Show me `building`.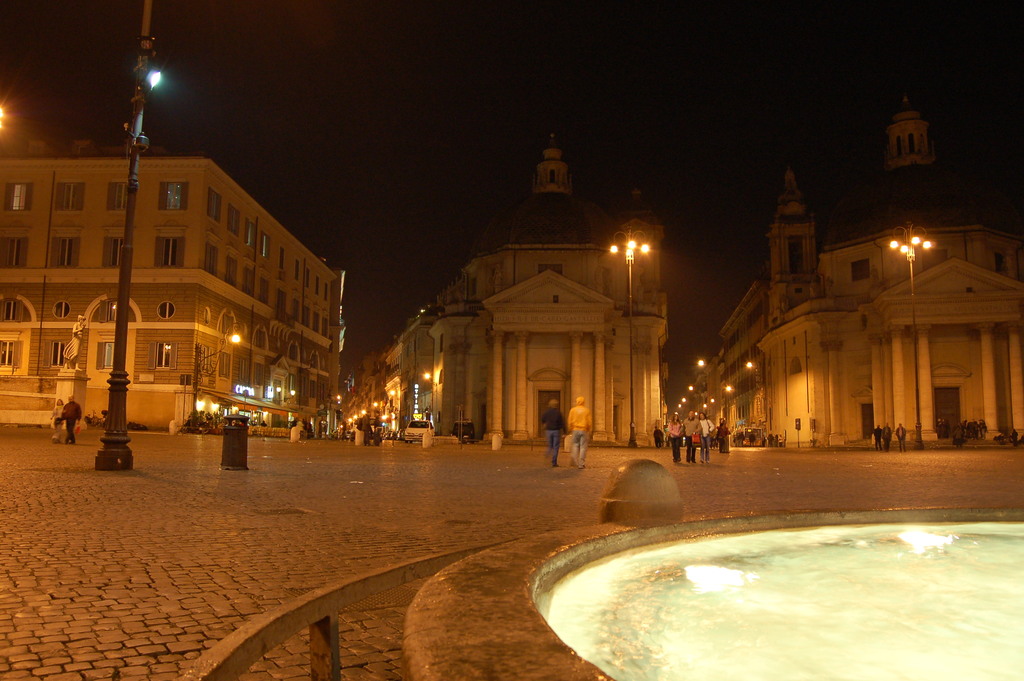
`building` is here: pyautogui.locateOnScreen(358, 135, 672, 447).
